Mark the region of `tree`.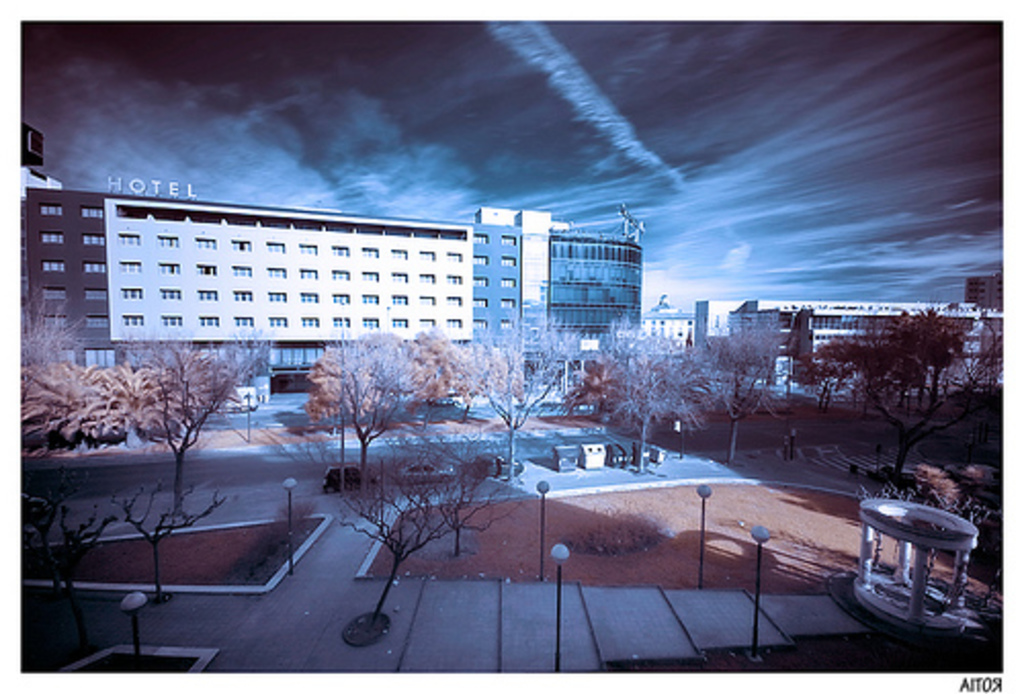
Region: detection(121, 340, 307, 528).
